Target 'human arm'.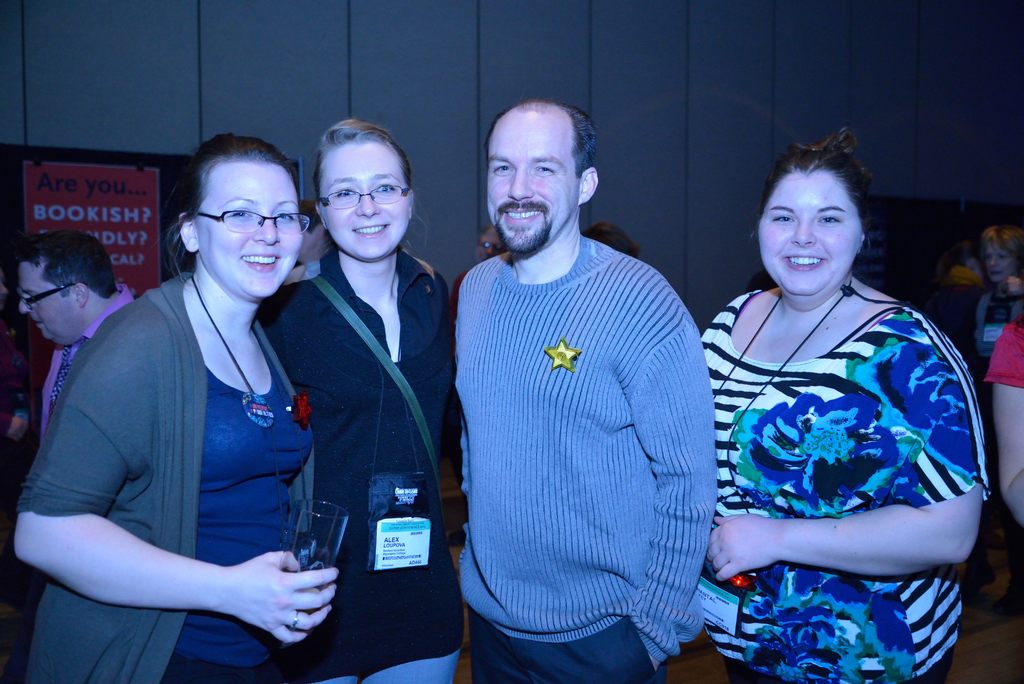
Target region: select_region(620, 276, 719, 662).
